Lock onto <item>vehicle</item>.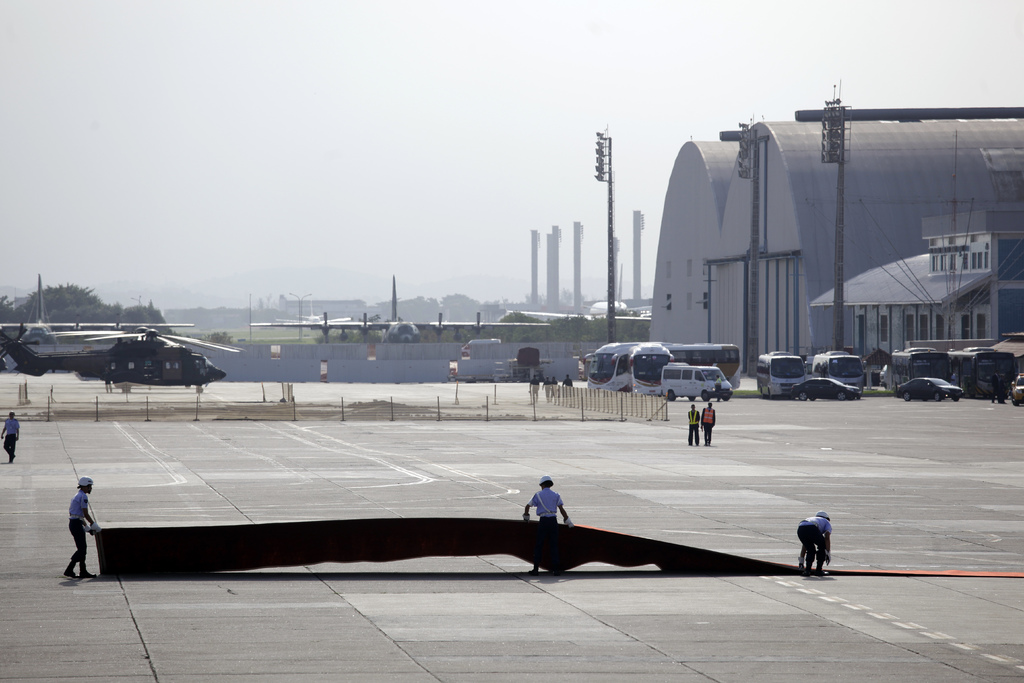
Locked: [left=1, top=325, right=223, bottom=391].
